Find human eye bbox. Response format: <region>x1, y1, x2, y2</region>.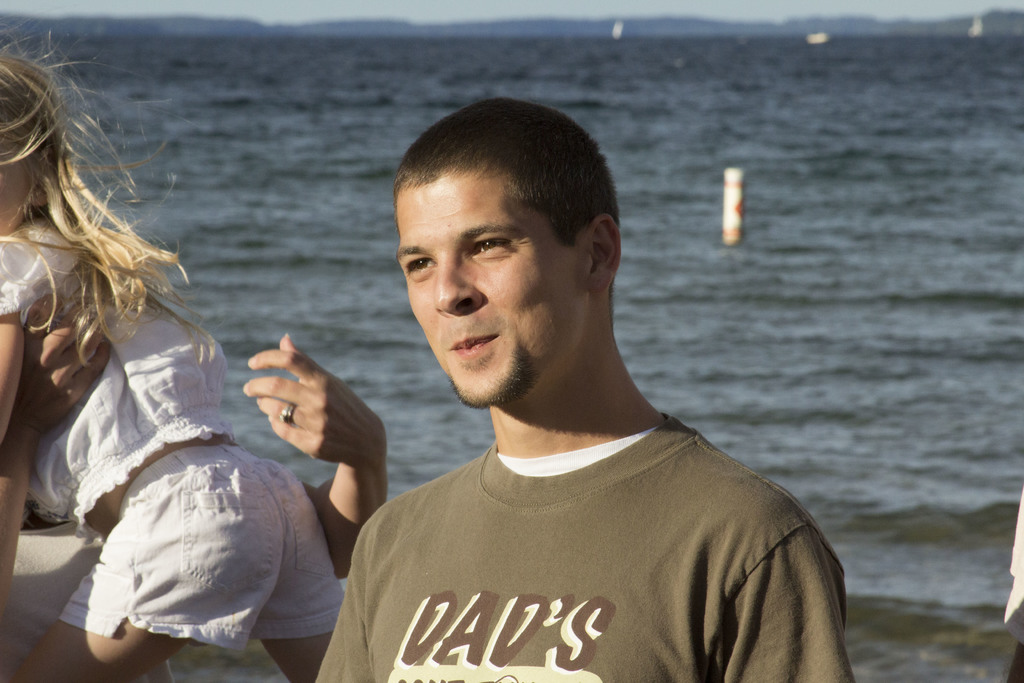
<region>467, 233, 515, 259</region>.
